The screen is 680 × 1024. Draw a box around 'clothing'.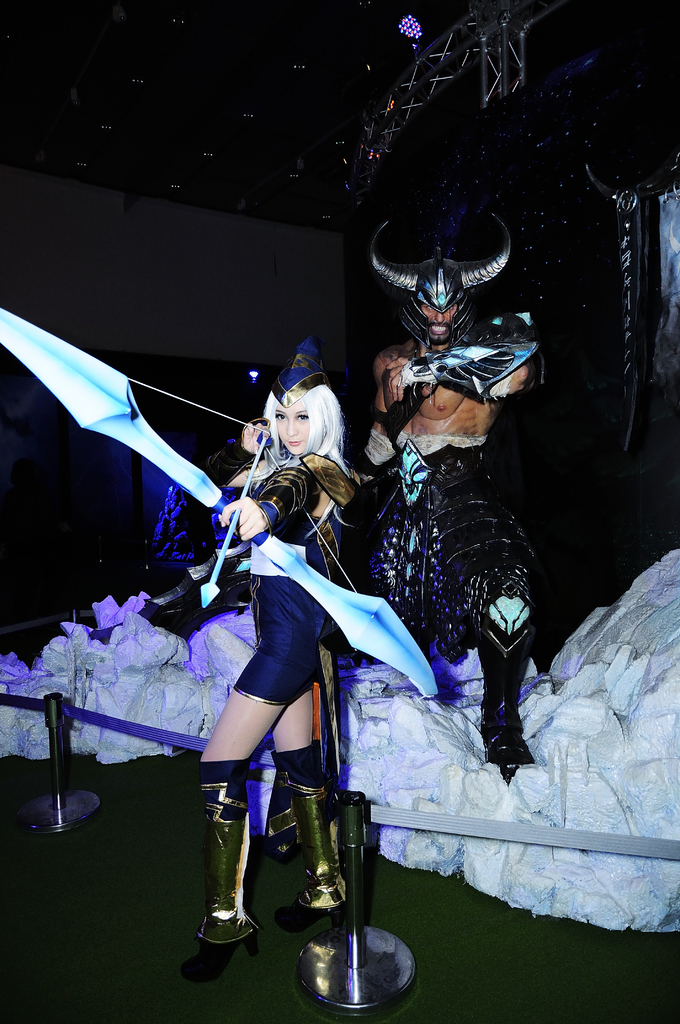
(344,429,535,695).
